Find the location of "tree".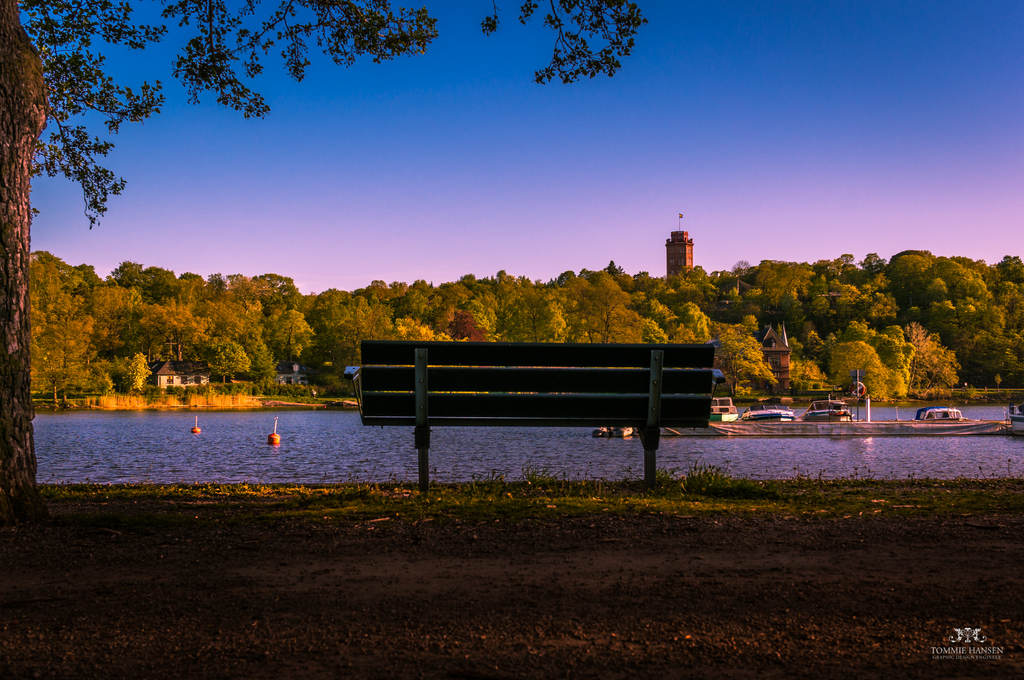
Location: bbox(397, 316, 449, 344).
